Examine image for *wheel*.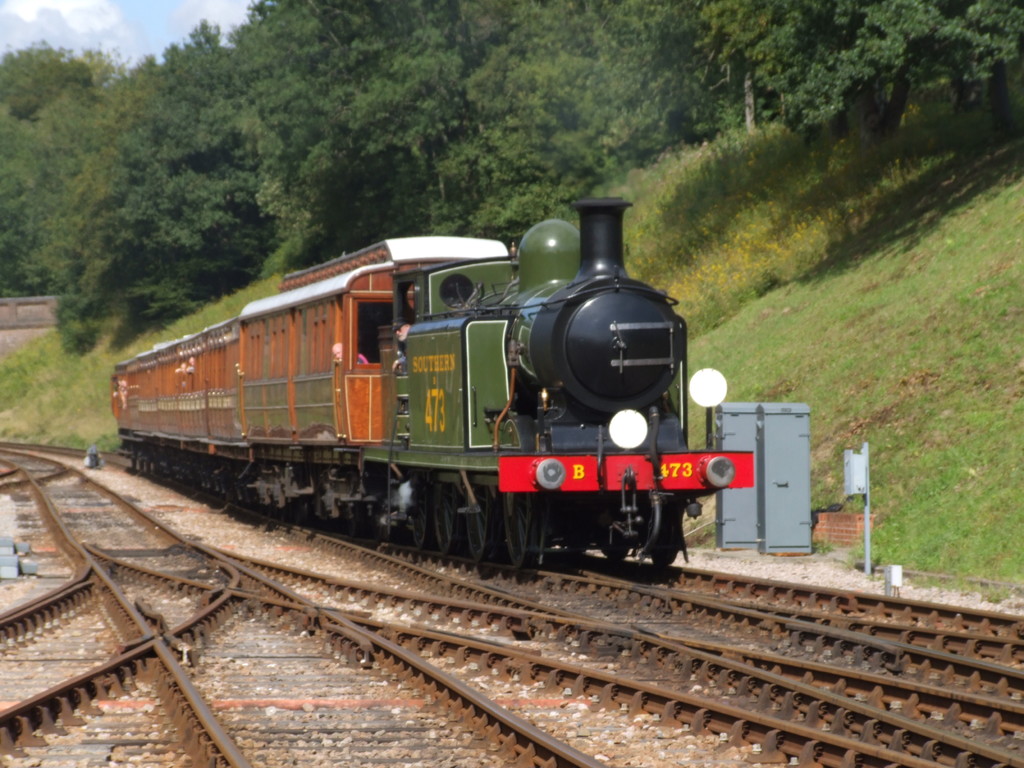
Examination result: 493,485,536,571.
